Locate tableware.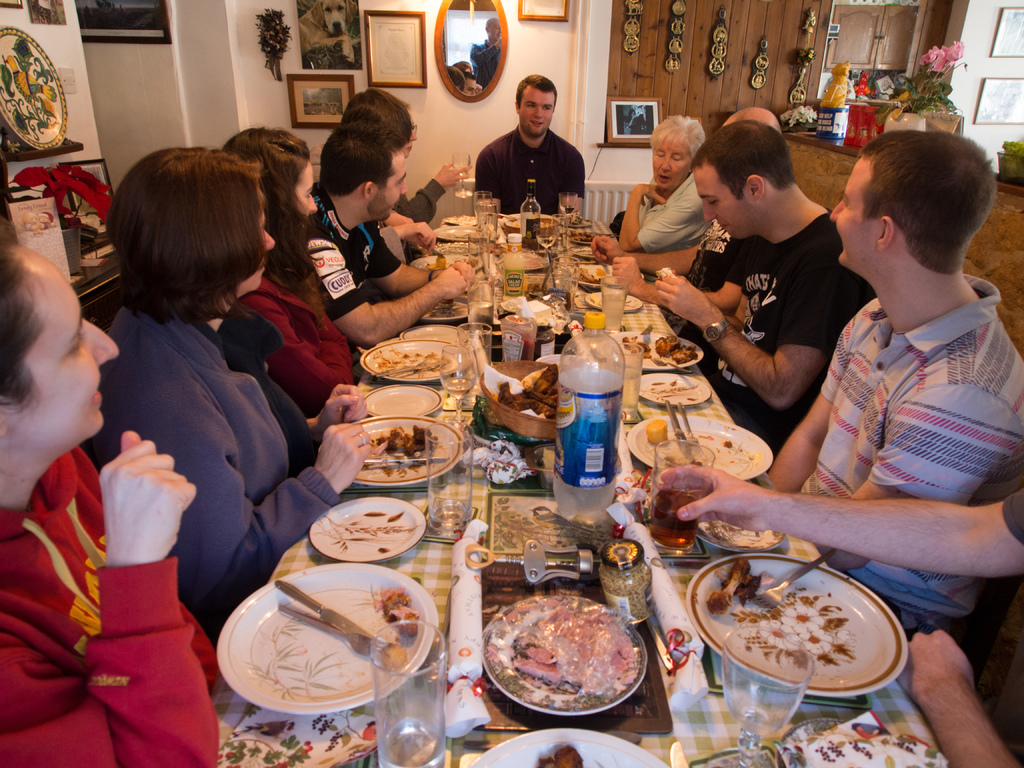
Bounding box: 355,340,472,381.
